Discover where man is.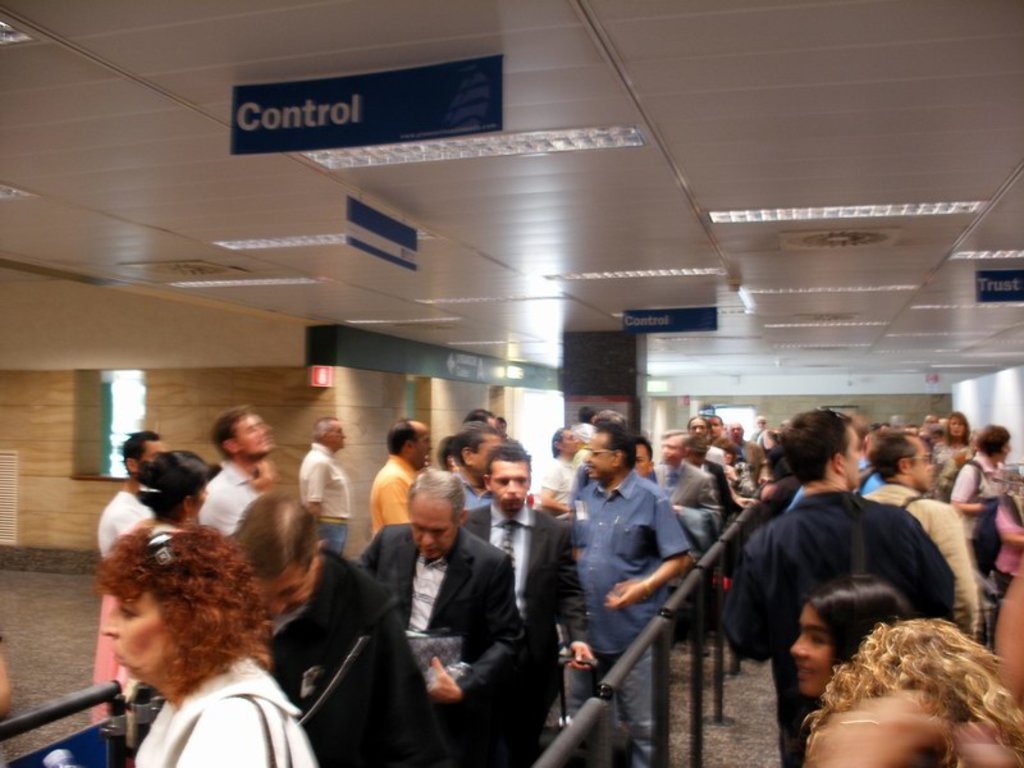
Discovered at box=[297, 415, 351, 553].
